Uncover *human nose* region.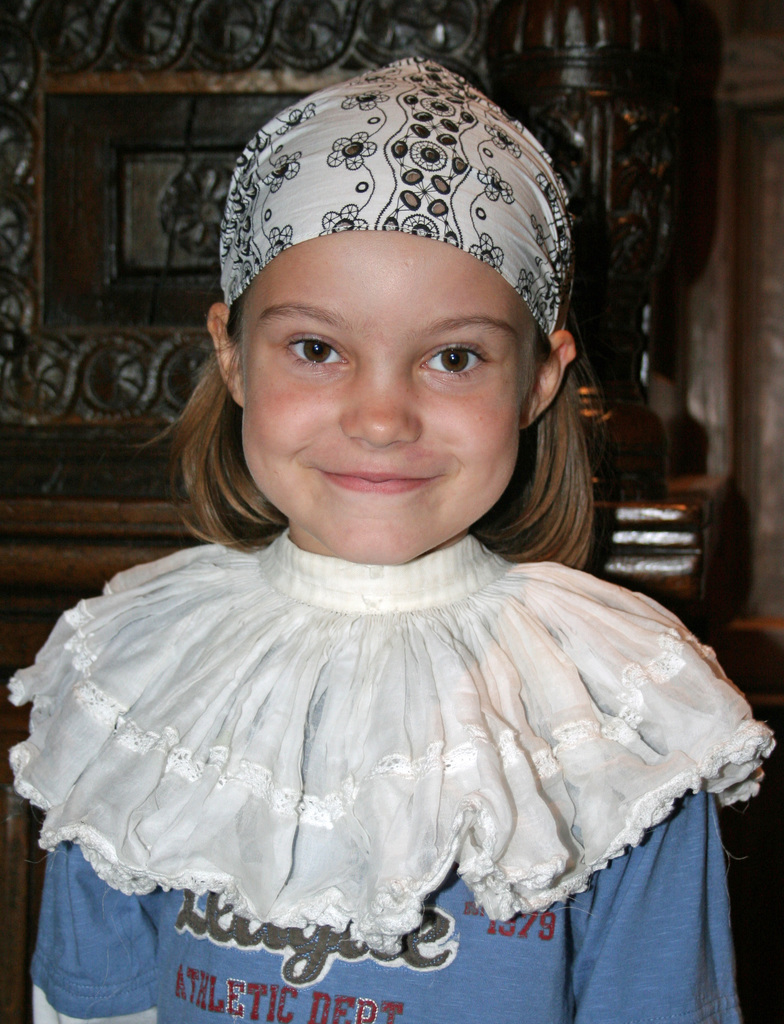
Uncovered: select_region(346, 344, 423, 449).
